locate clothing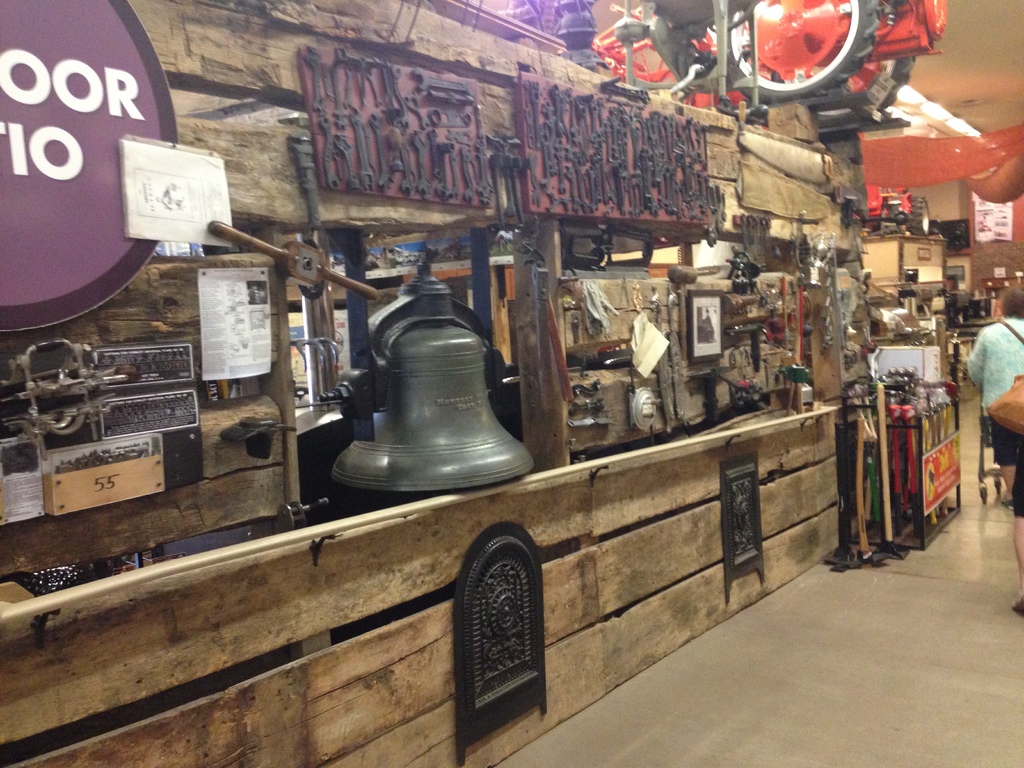
{"left": 966, "top": 321, "right": 1023, "bottom": 467}
